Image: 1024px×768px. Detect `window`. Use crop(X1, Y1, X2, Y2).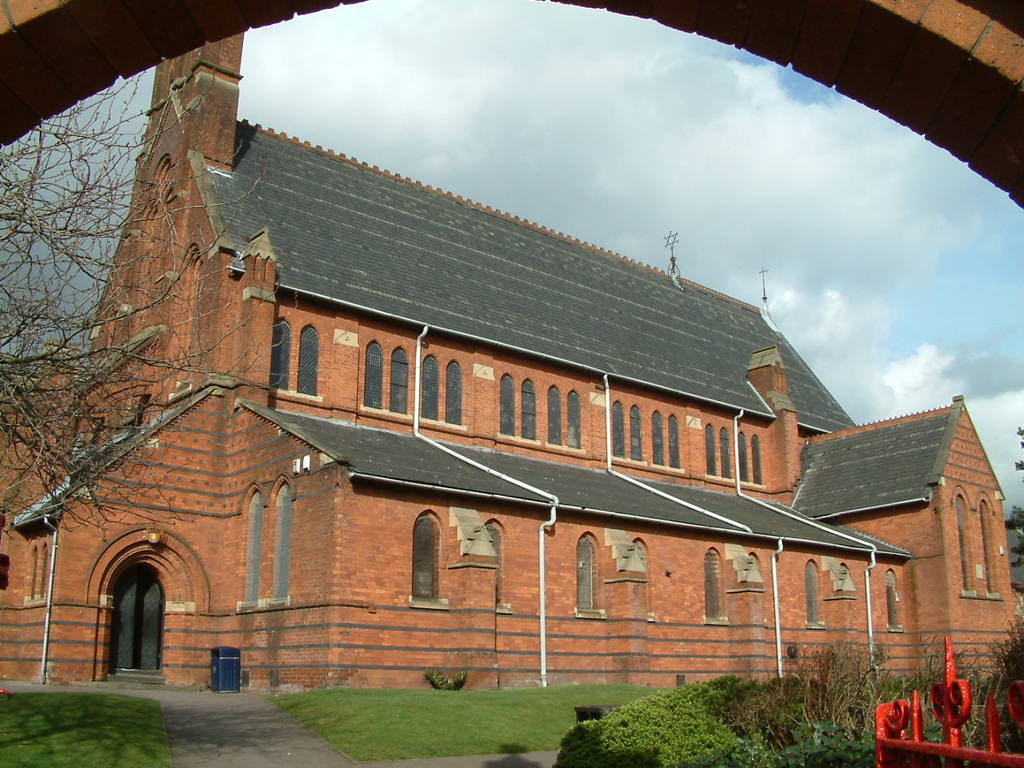
crop(750, 434, 767, 486).
